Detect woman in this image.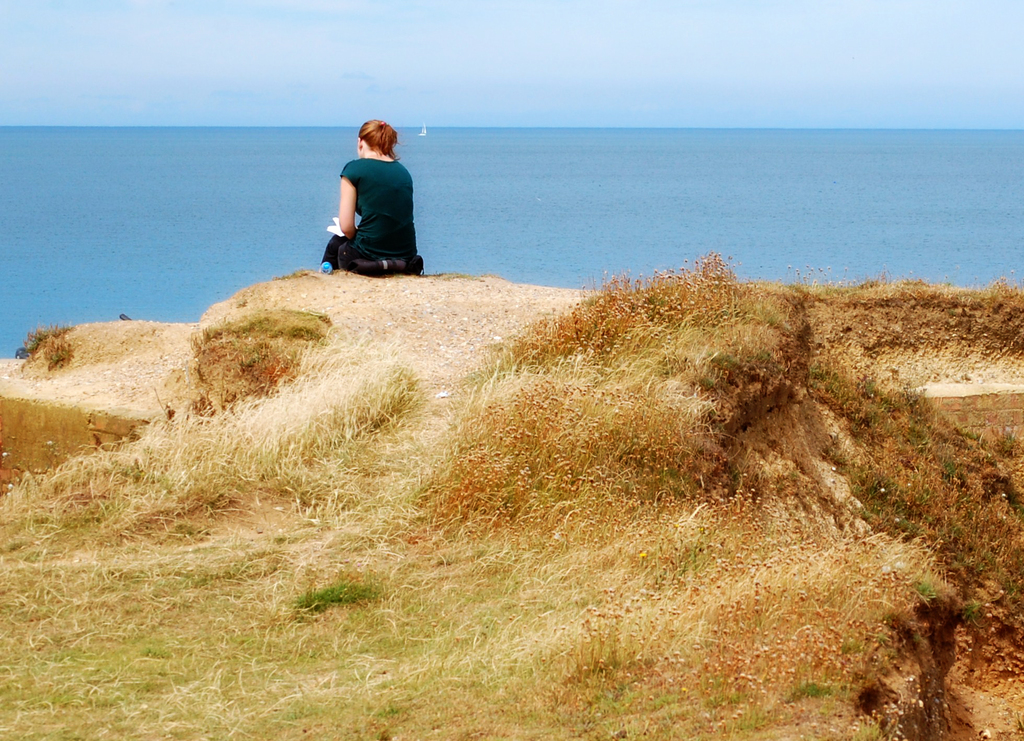
Detection: 320,111,423,278.
